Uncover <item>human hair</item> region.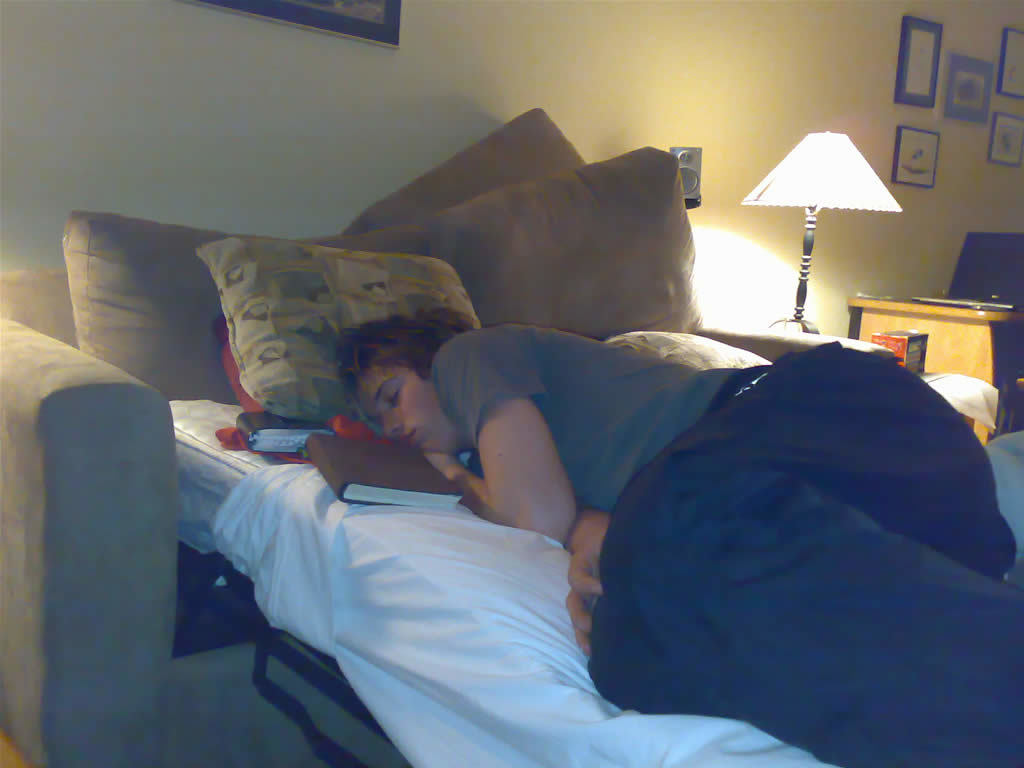
Uncovered: bbox=[338, 305, 470, 404].
